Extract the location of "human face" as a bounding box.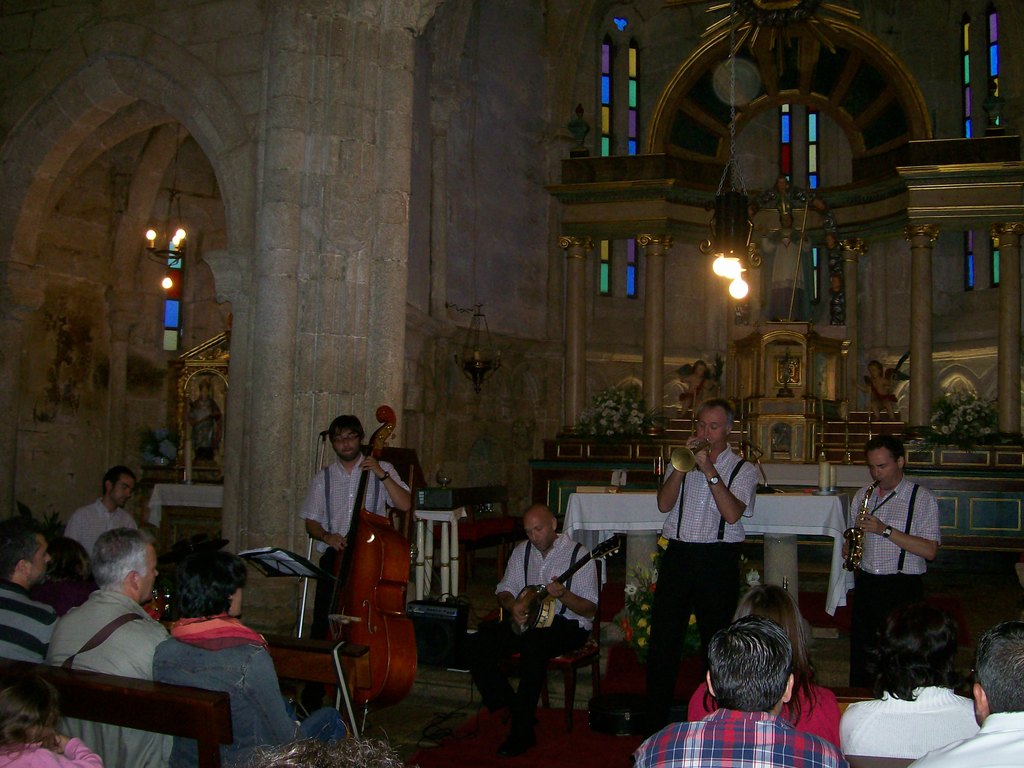
Rect(140, 544, 161, 607).
